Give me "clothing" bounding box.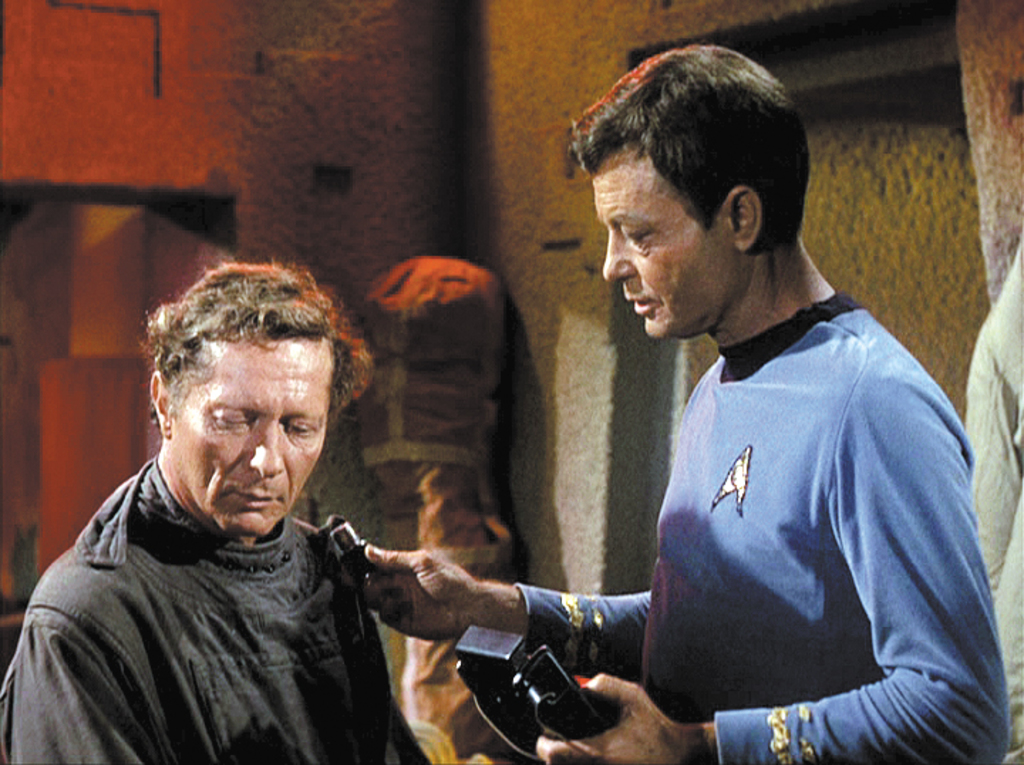
<region>0, 456, 430, 764</region>.
